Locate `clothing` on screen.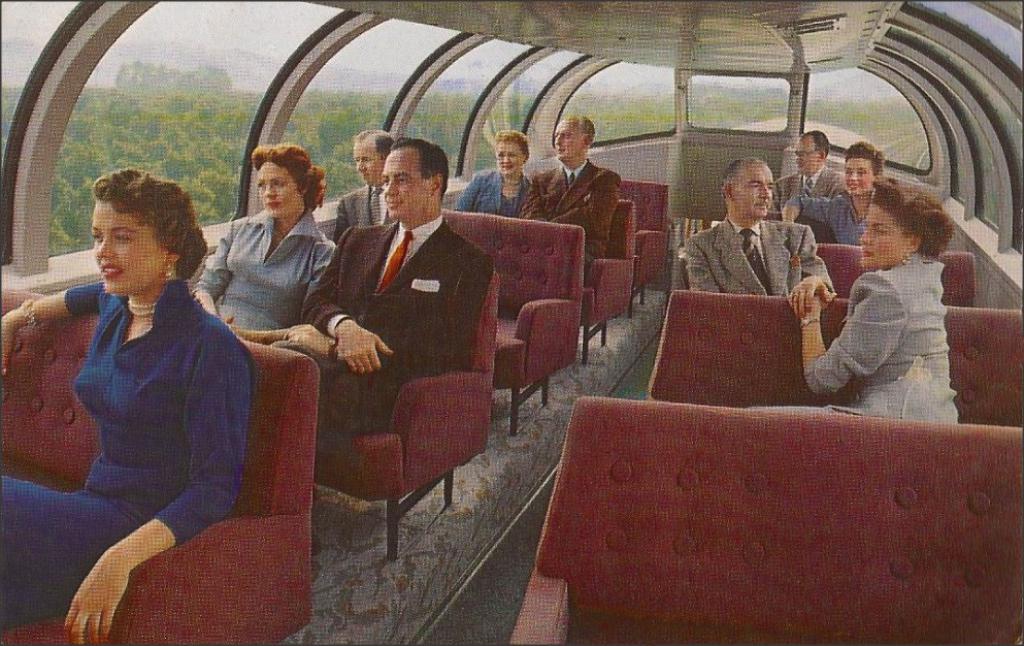
On screen at [0,278,252,635].
